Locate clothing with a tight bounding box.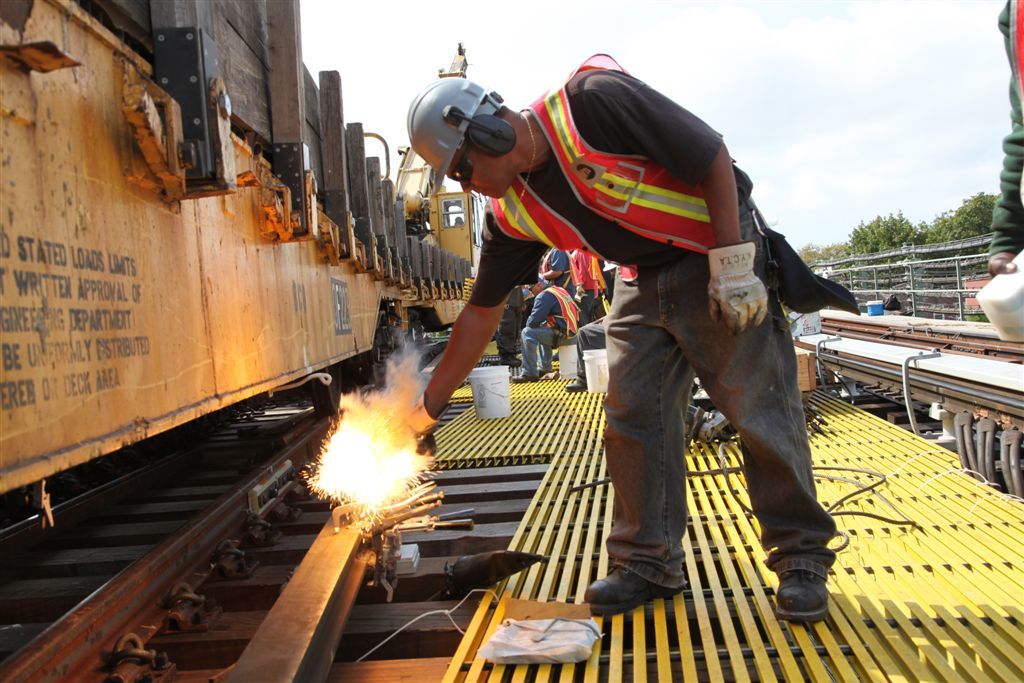
bbox(991, 0, 1023, 259).
